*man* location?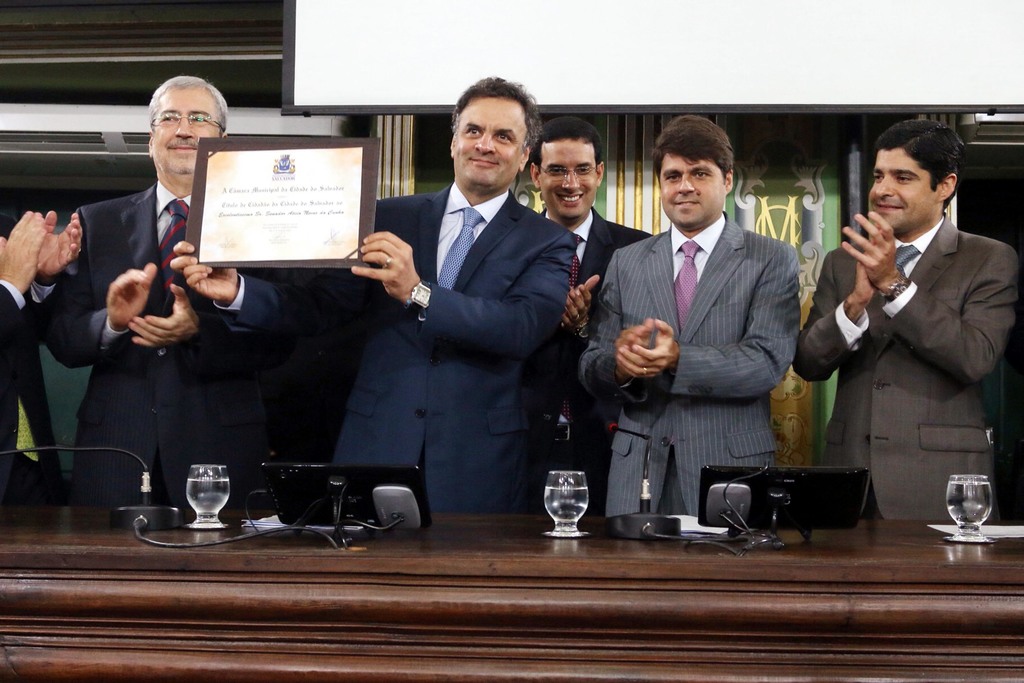
[760,124,1016,535]
